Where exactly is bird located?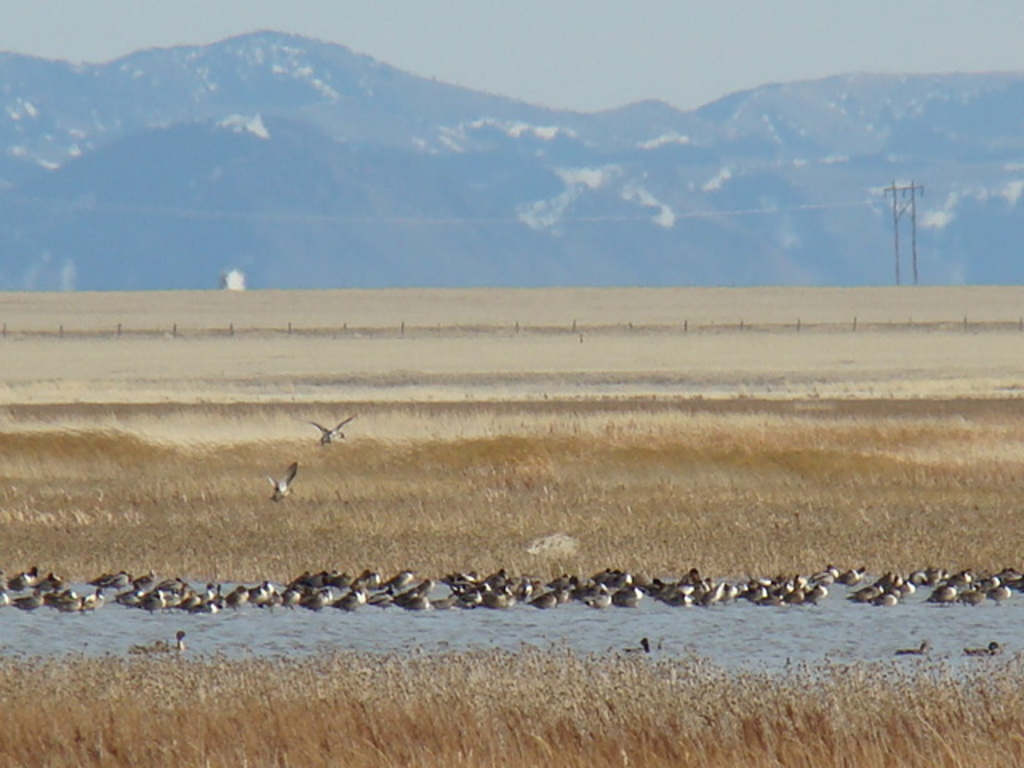
Its bounding box is {"x1": 653, "y1": 579, "x2": 682, "y2": 587}.
